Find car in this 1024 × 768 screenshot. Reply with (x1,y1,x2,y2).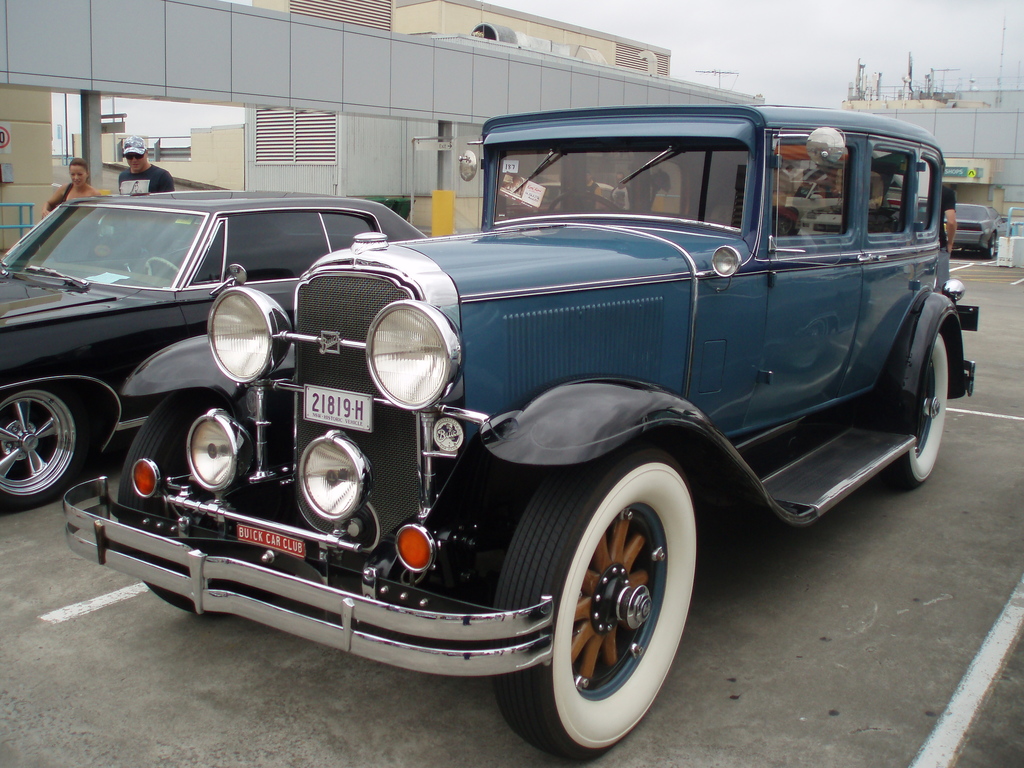
(940,203,1007,254).
